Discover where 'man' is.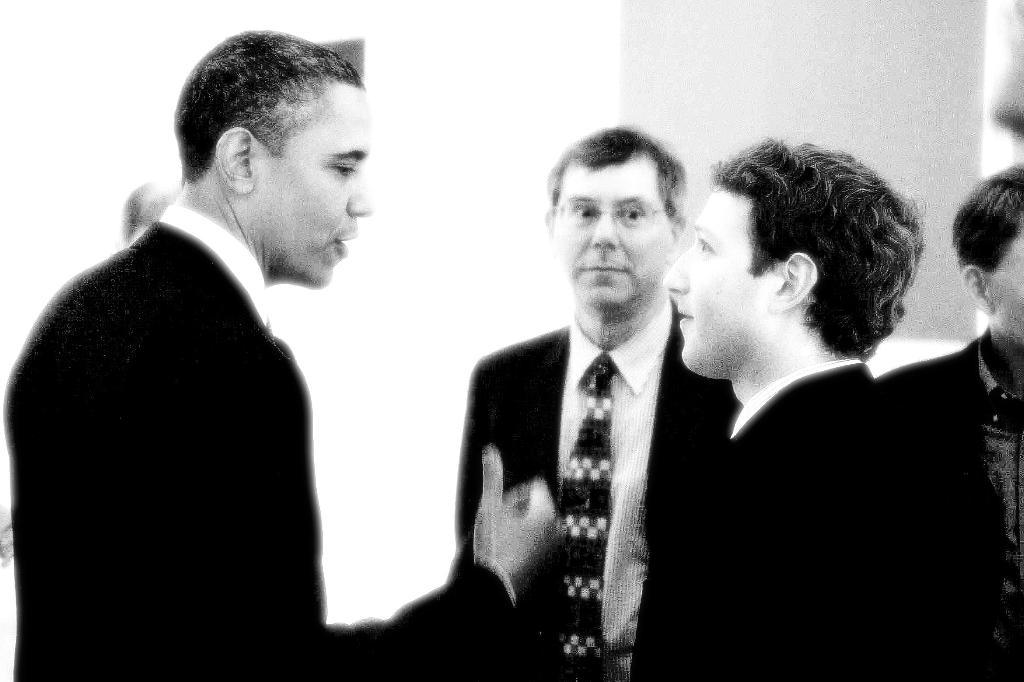
Discovered at (447, 138, 721, 681).
